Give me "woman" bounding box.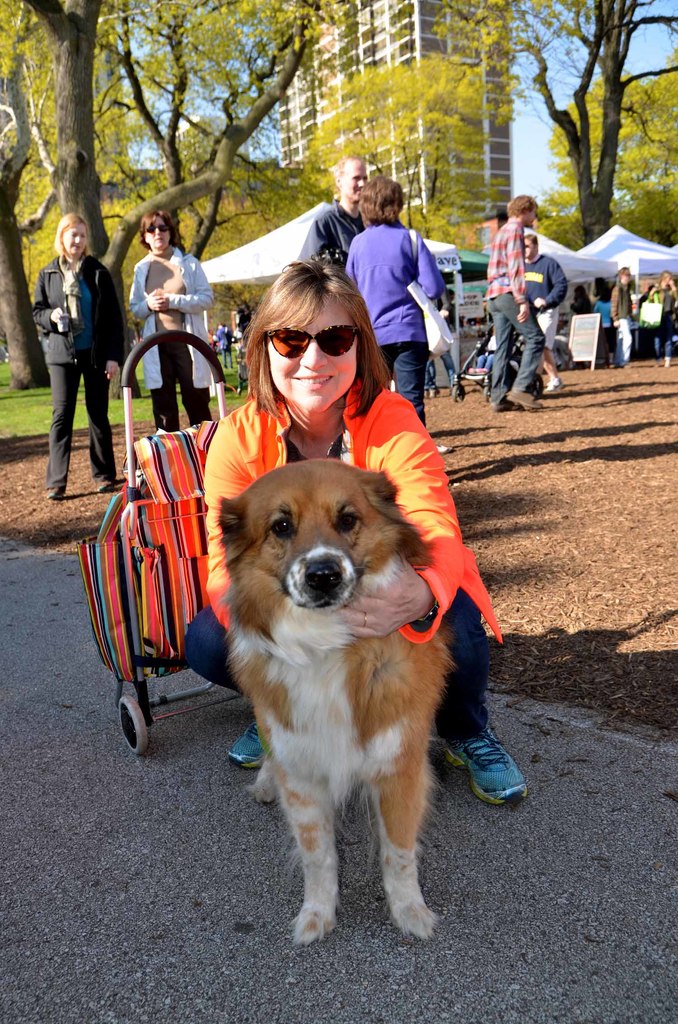
179,268,531,814.
